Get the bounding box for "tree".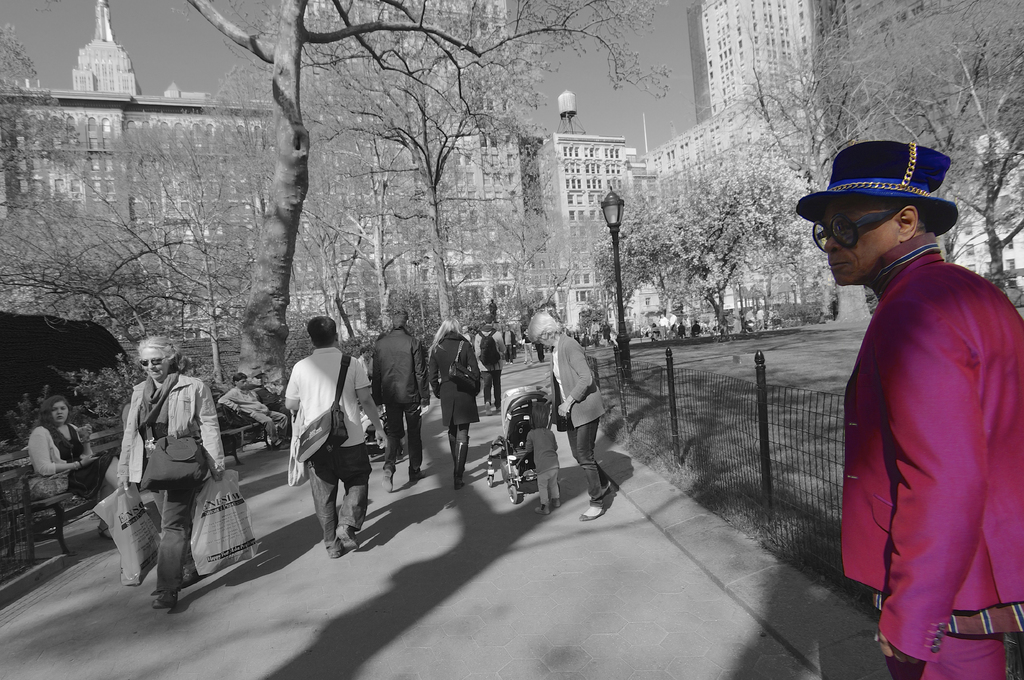
rect(171, 0, 672, 409).
